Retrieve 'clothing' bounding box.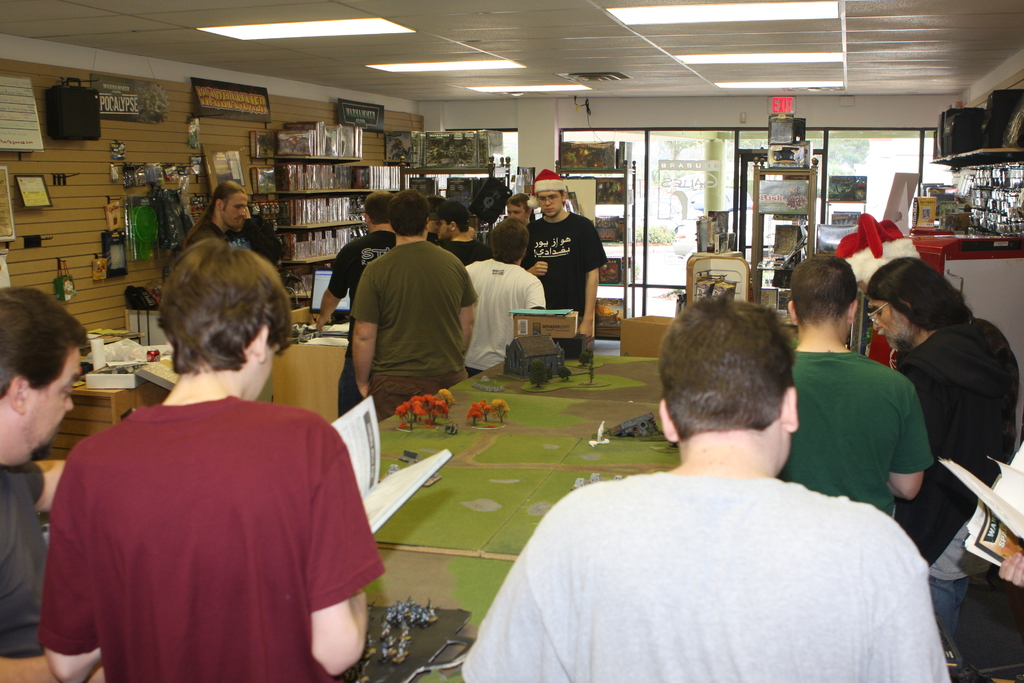
Bounding box: <bbox>327, 230, 396, 419</bbox>.
